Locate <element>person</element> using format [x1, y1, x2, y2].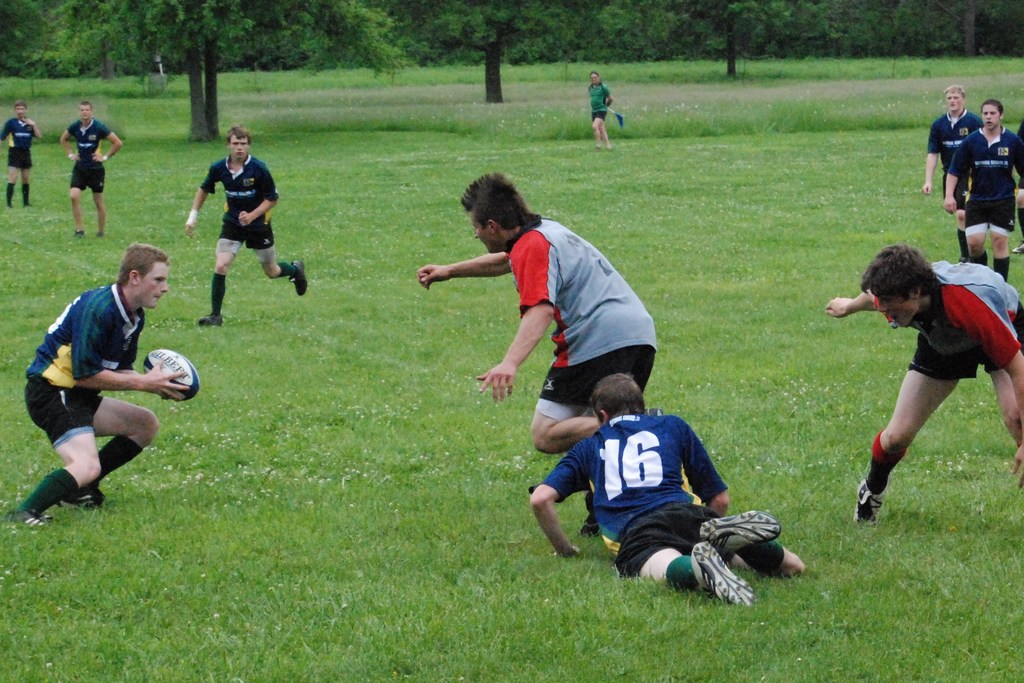
[531, 369, 812, 609].
